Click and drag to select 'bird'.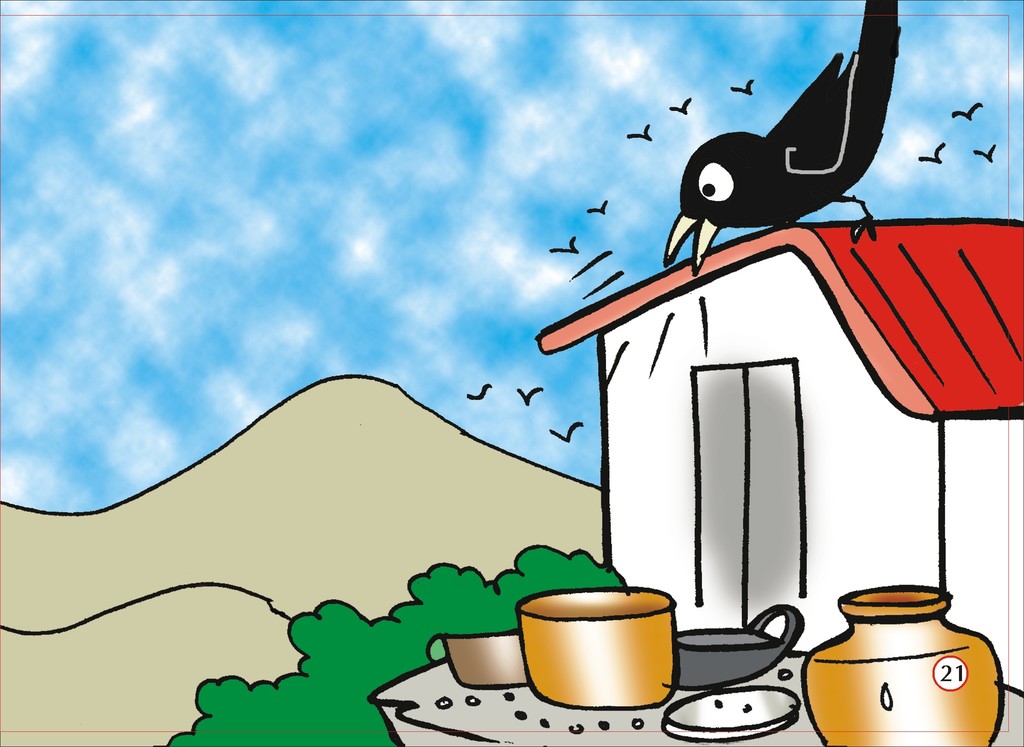
Selection: left=550, top=230, right=581, bottom=255.
